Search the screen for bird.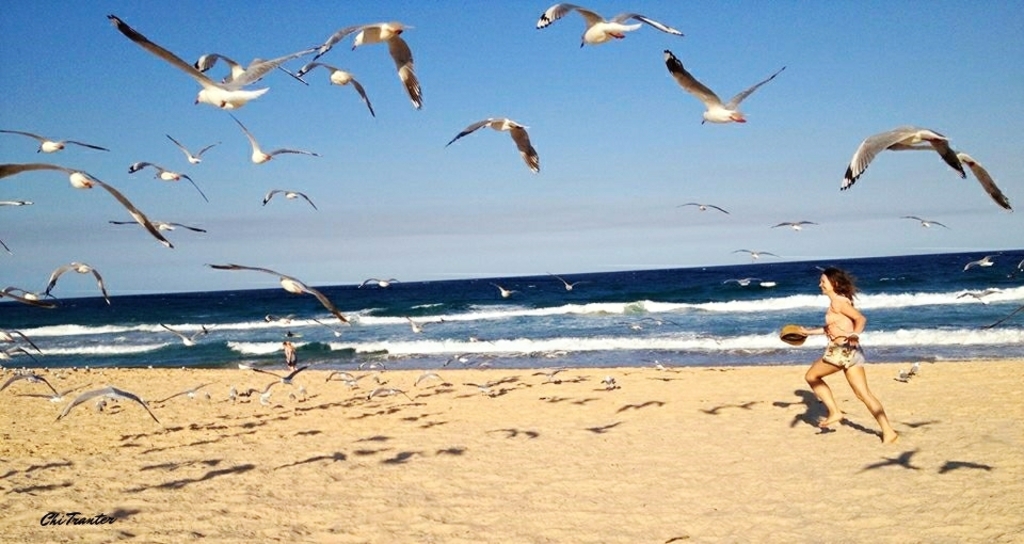
Found at bbox(204, 261, 347, 324).
